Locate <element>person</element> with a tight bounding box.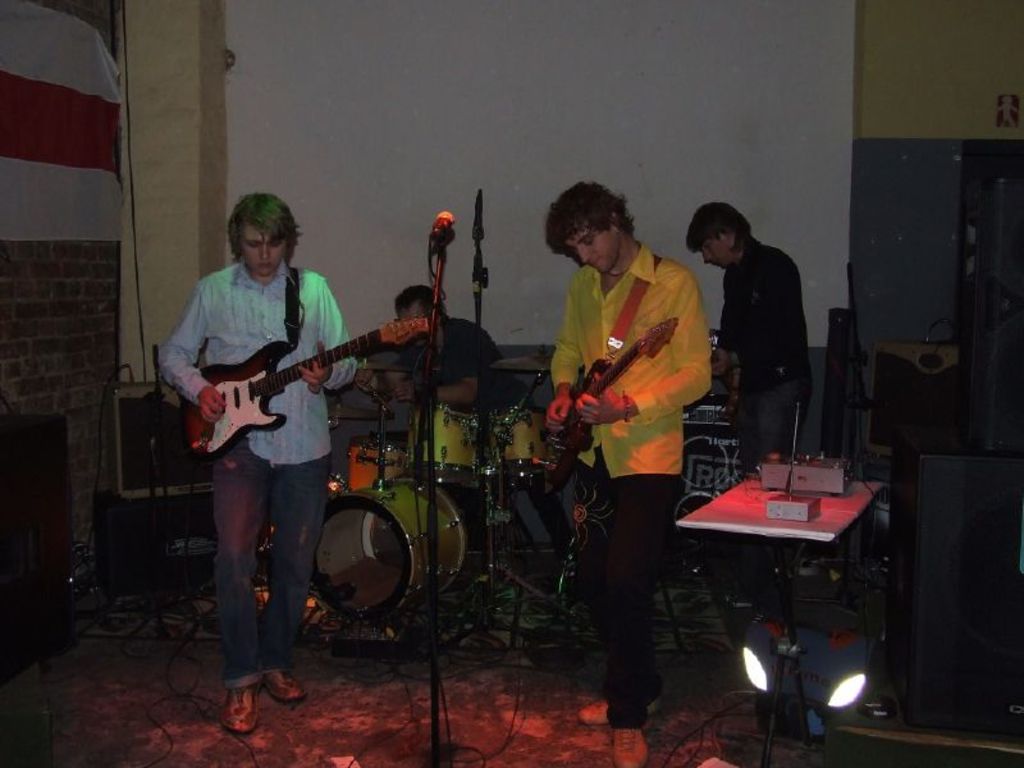
[left=394, top=283, right=508, bottom=604].
